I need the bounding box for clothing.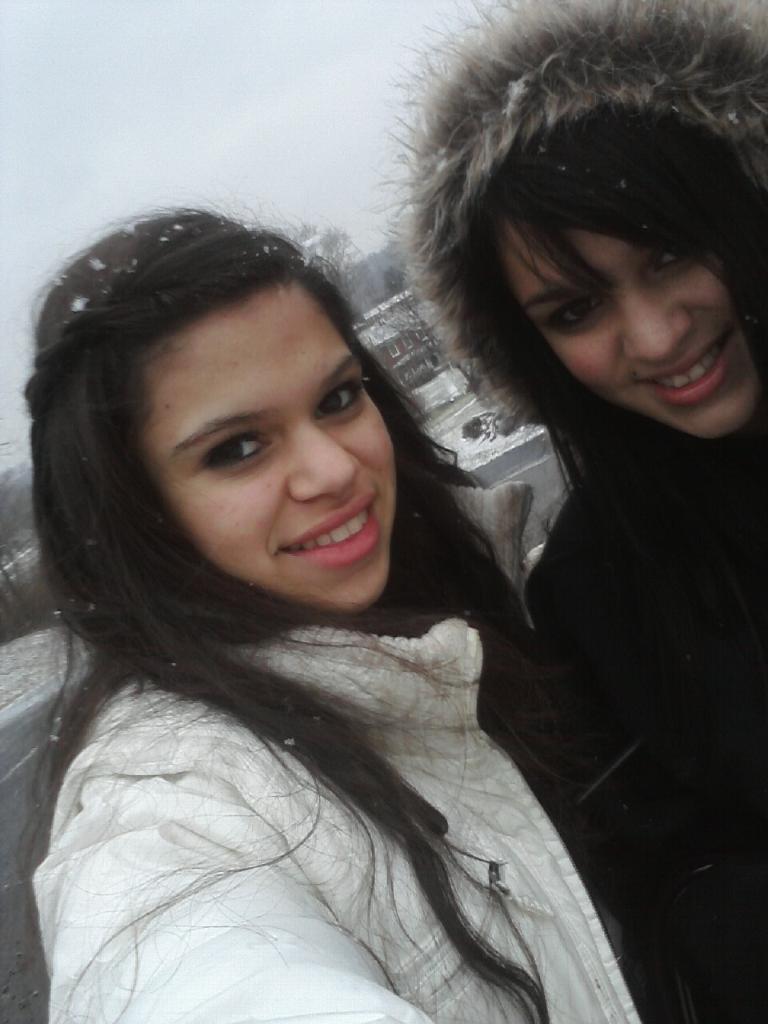
Here it is: {"x1": 390, "y1": 0, "x2": 767, "y2": 1023}.
